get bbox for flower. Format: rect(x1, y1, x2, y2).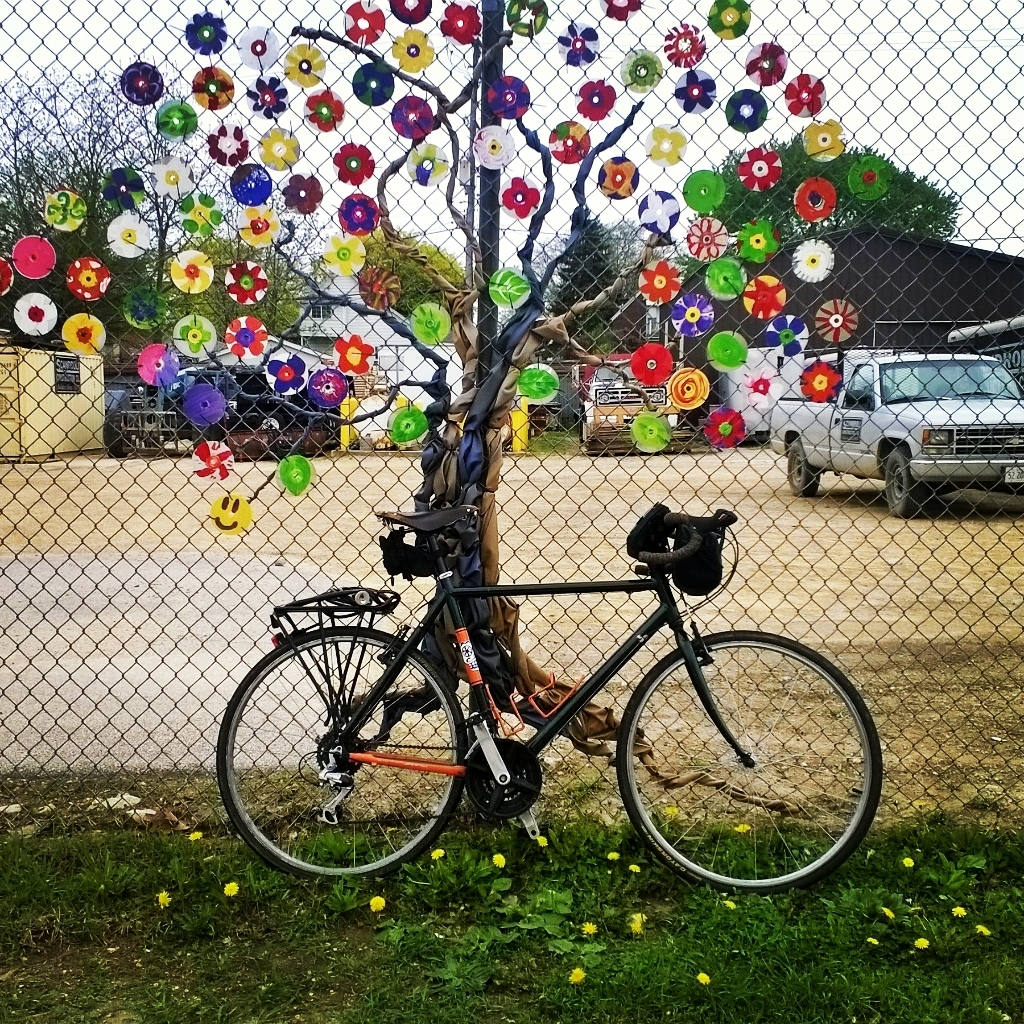
rect(900, 856, 922, 876).
